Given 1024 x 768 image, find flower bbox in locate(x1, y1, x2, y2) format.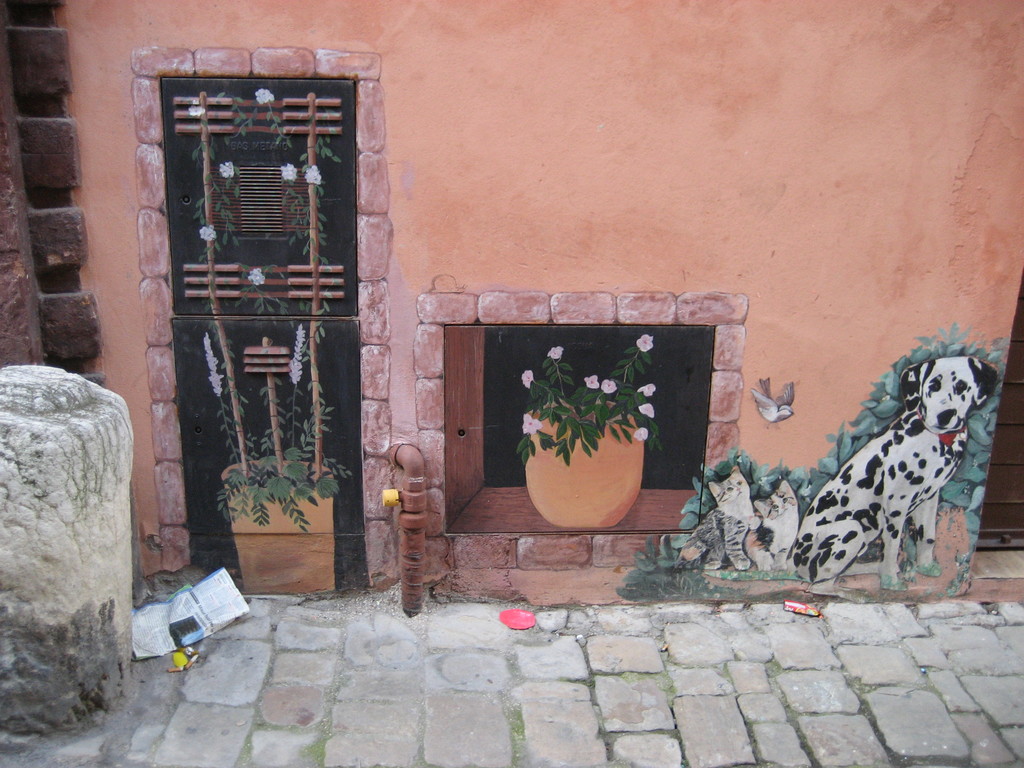
locate(303, 164, 318, 184).
